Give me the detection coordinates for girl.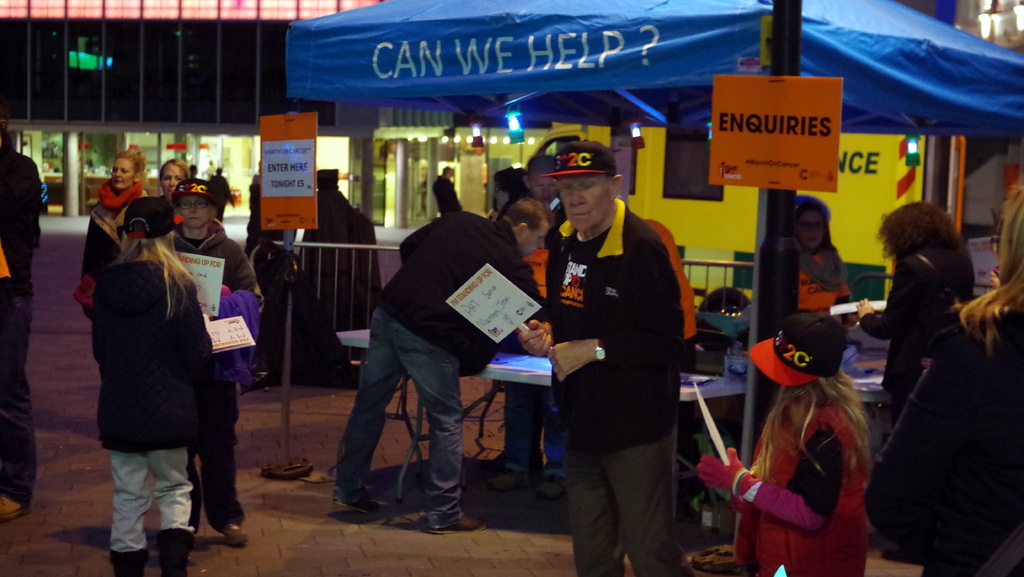
rect(695, 319, 872, 575).
